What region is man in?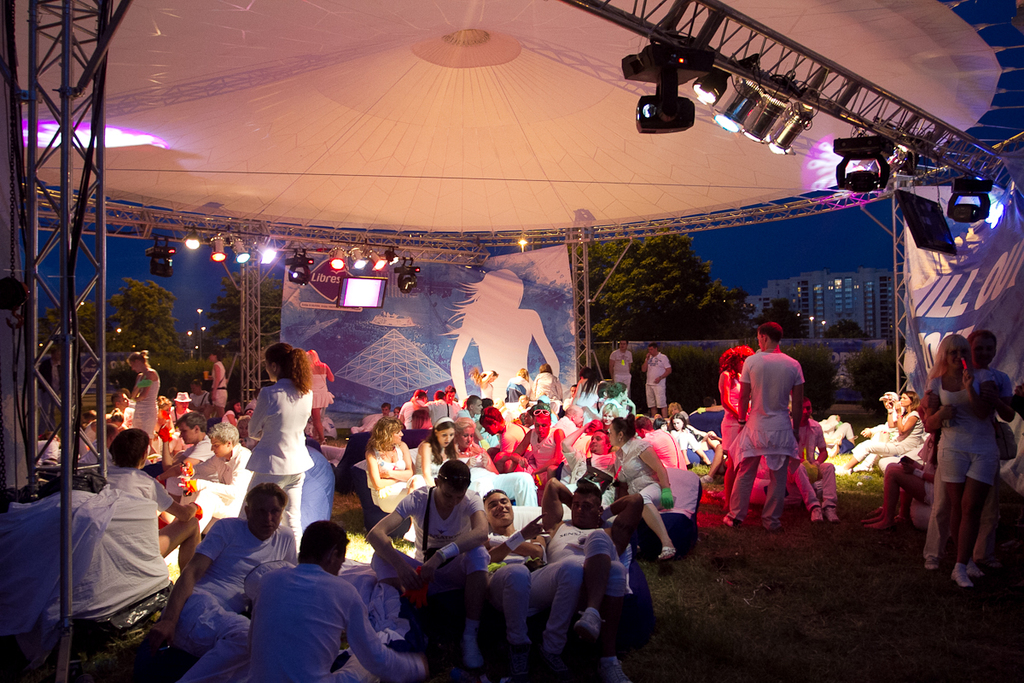
Rect(370, 459, 493, 676).
